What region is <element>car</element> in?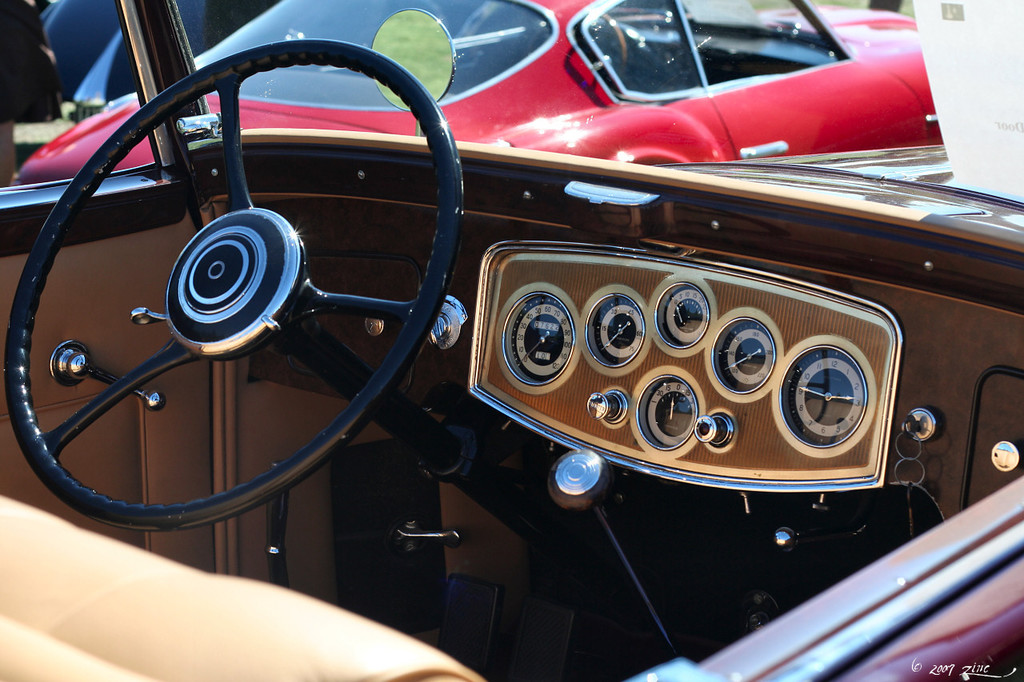
{"x1": 0, "y1": 0, "x2": 1022, "y2": 681}.
